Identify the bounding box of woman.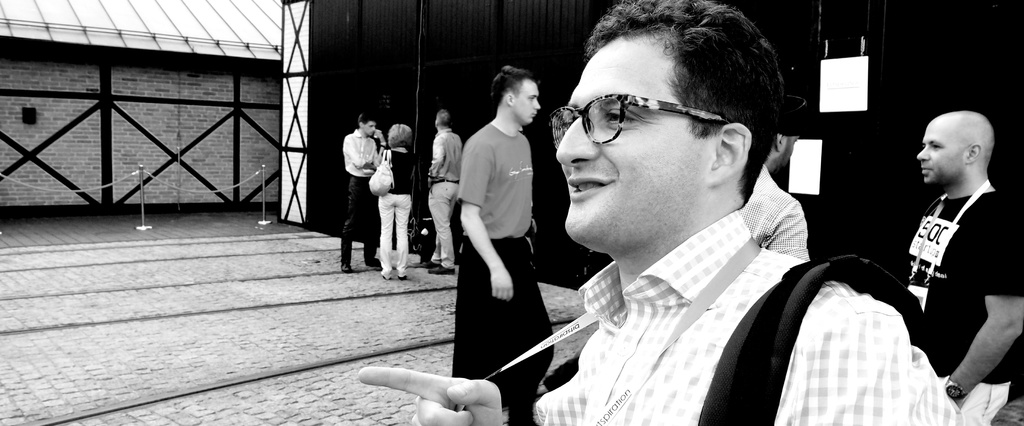
locate(382, 122, 415, 279).
